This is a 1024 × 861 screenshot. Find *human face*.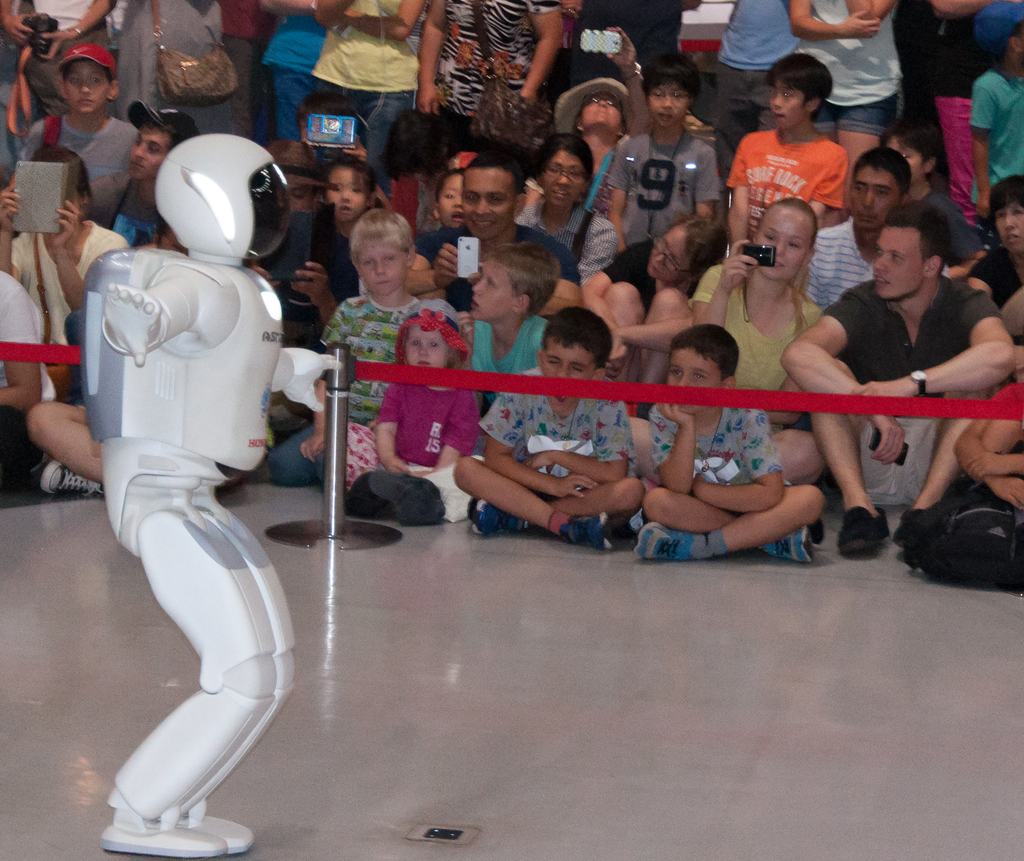
Bounding box: [541, 156, 579, 204].
